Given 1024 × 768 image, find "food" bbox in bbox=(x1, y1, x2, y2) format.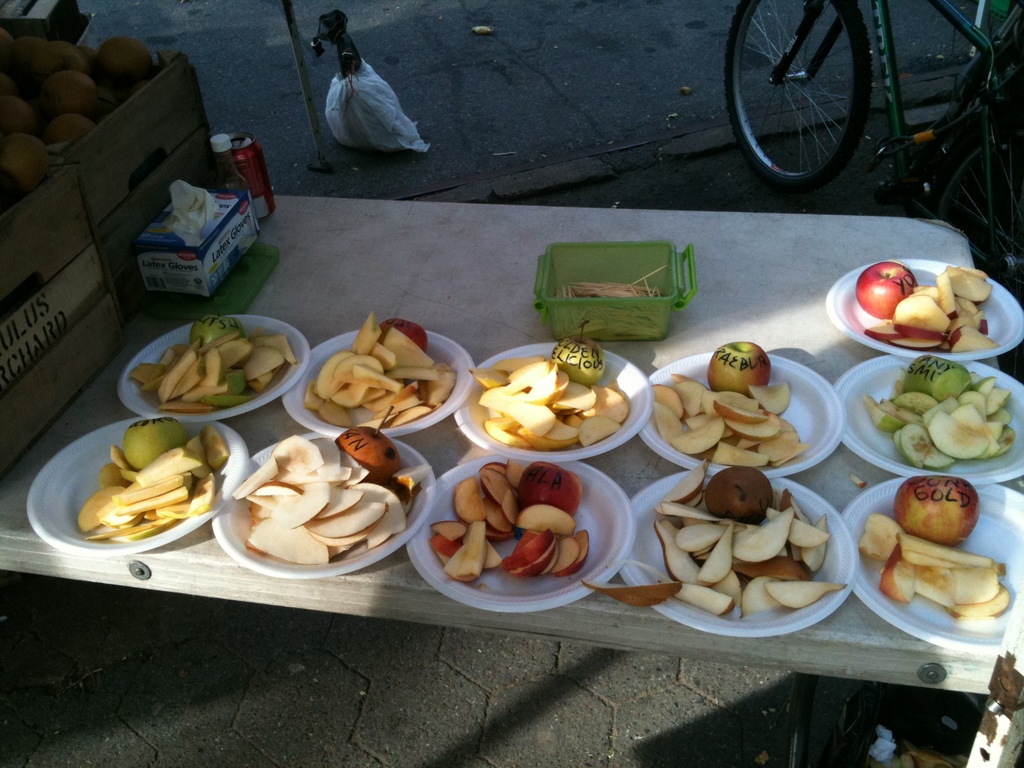
bbox=(140, 189, 262, 300).
